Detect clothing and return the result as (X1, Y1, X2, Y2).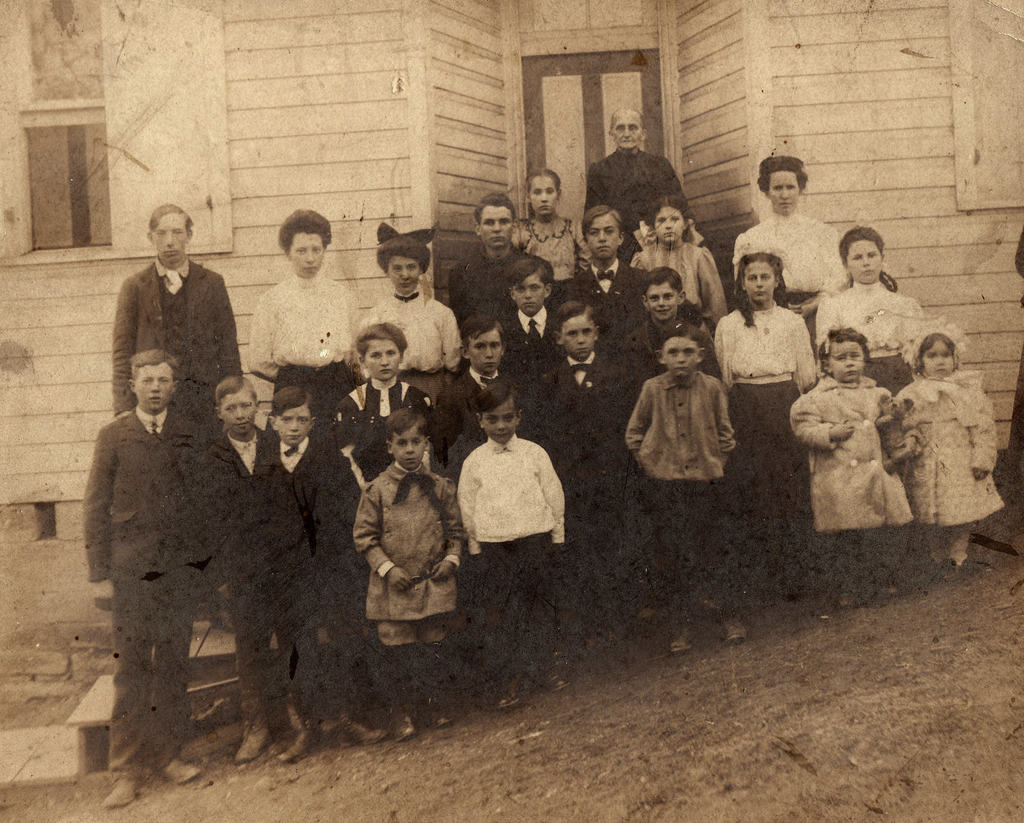
(702, 308, 817, 485).
